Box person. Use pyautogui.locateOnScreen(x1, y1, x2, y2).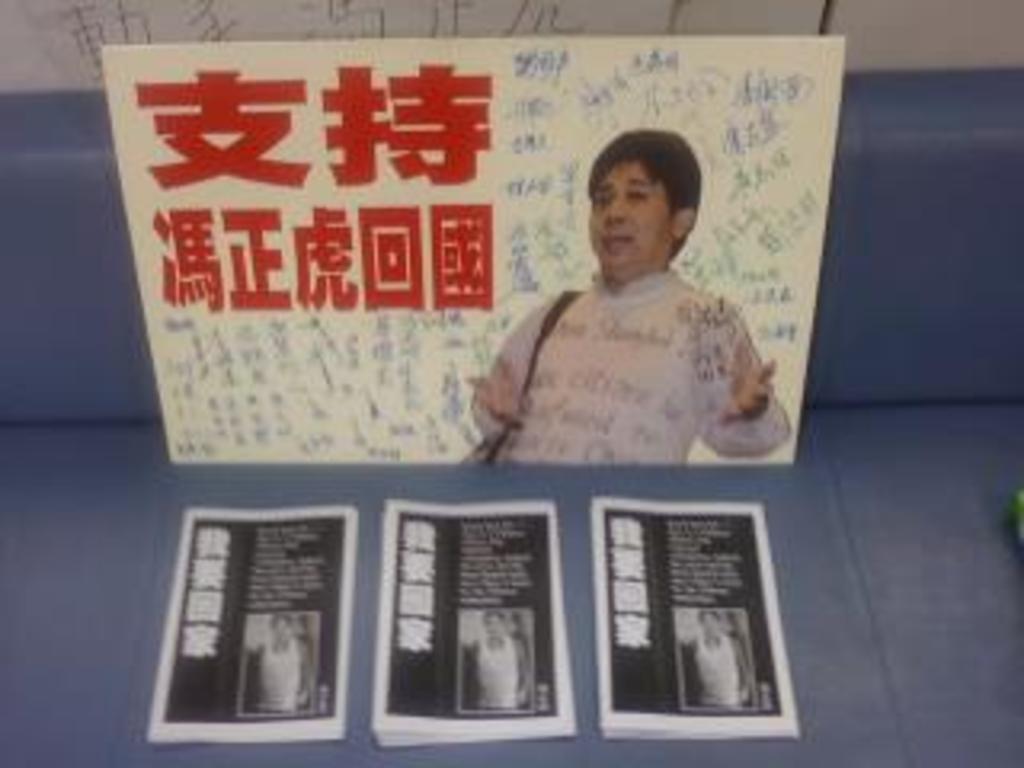
pyautogui.locateOnScreen(237, 608, 320, 714).
